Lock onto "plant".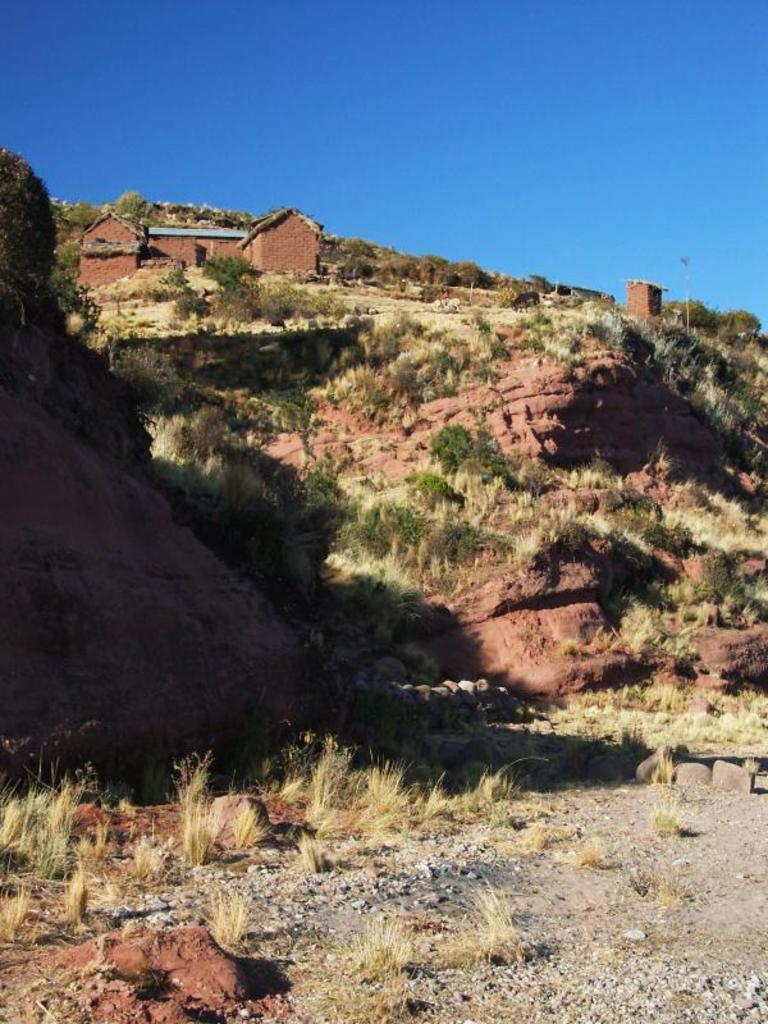
Locked: {"left": 152, "top": 765, "right": 253, "bottom": 878}.
